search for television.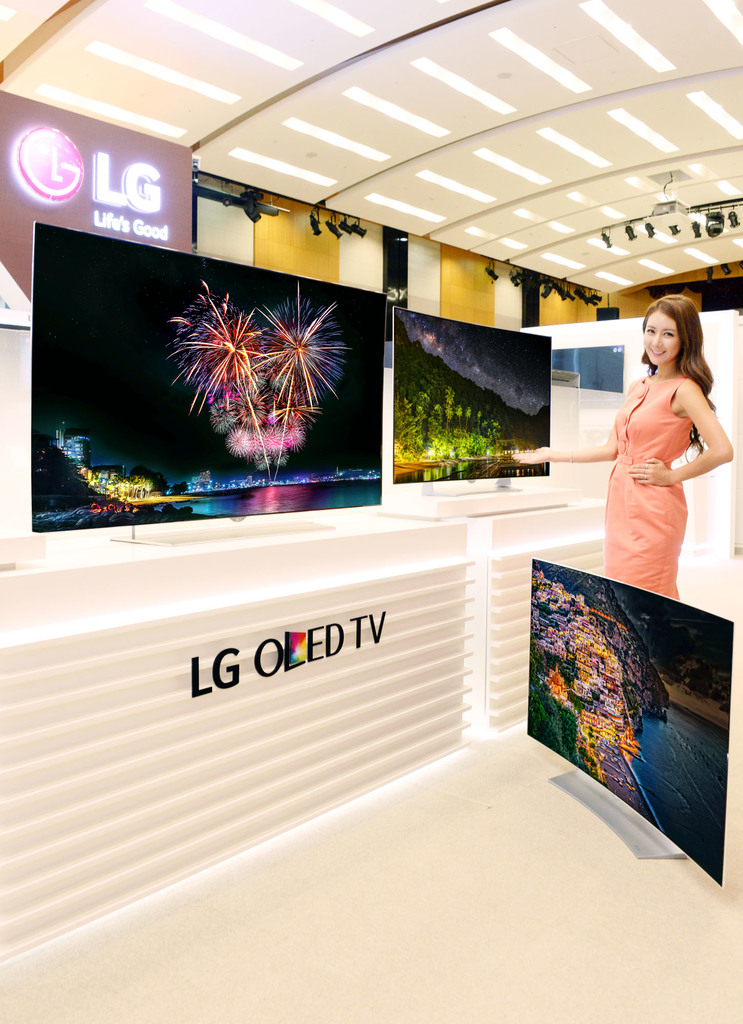
Found at pyautogui.locateOnScreen(553, 344, 577, 390).
